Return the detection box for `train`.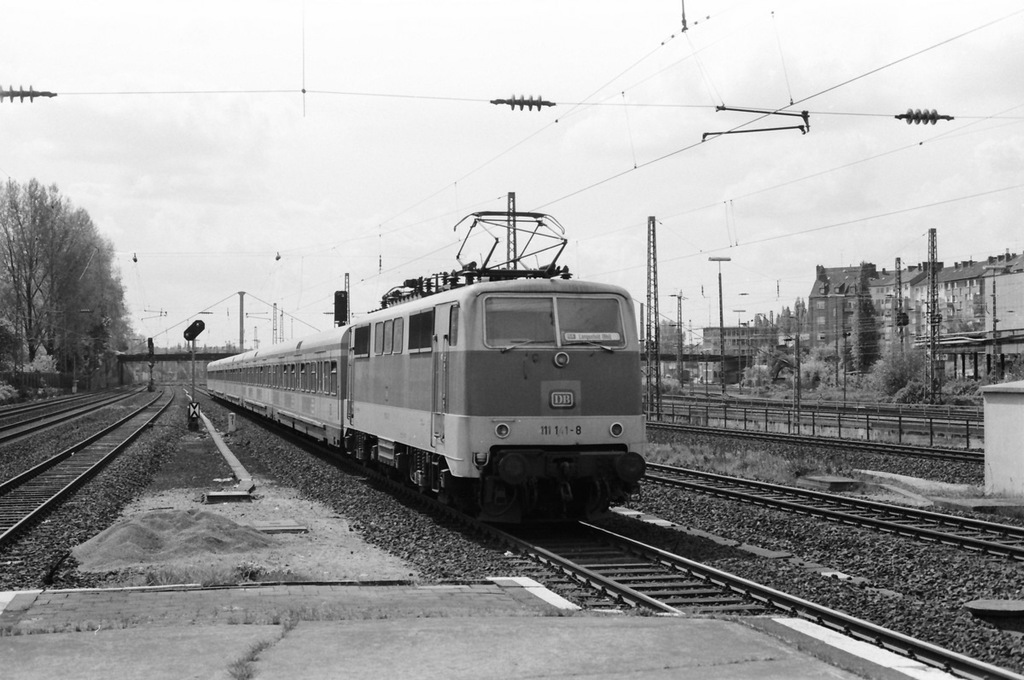
205 205 649 524.
